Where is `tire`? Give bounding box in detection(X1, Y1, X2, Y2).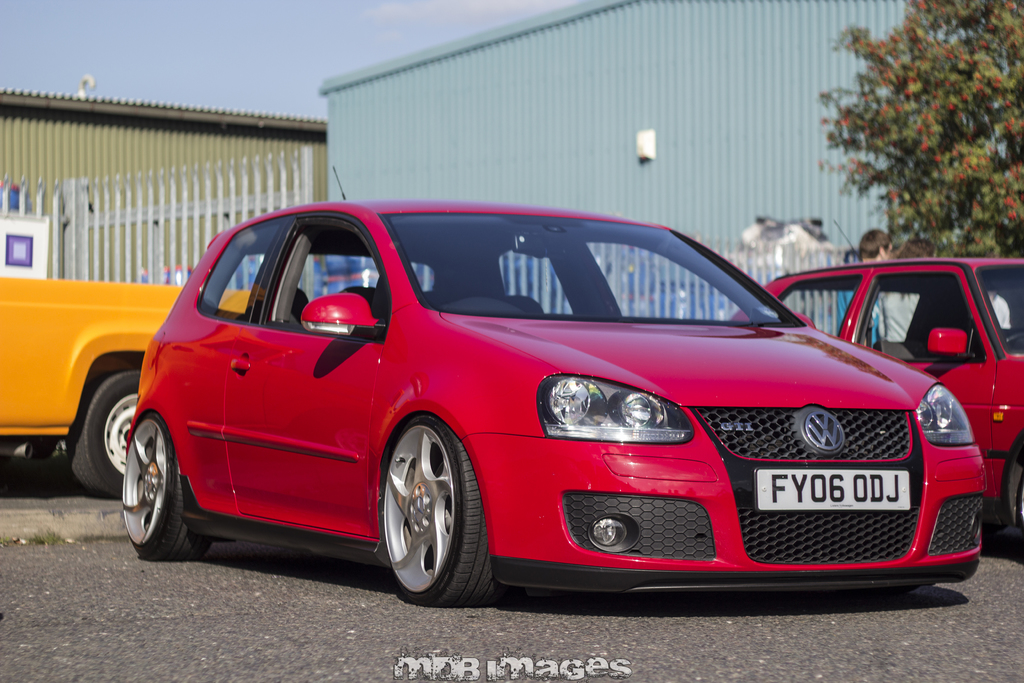
detection(67, 371, 144, 496).
